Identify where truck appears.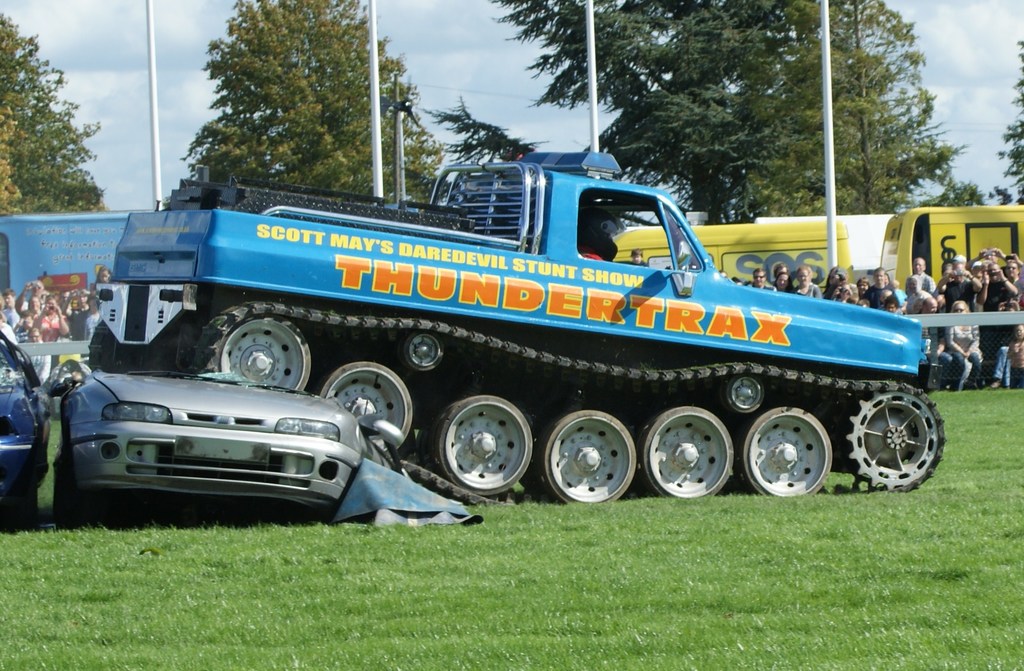
Appears at select_region(611, 218, 856, 300).
